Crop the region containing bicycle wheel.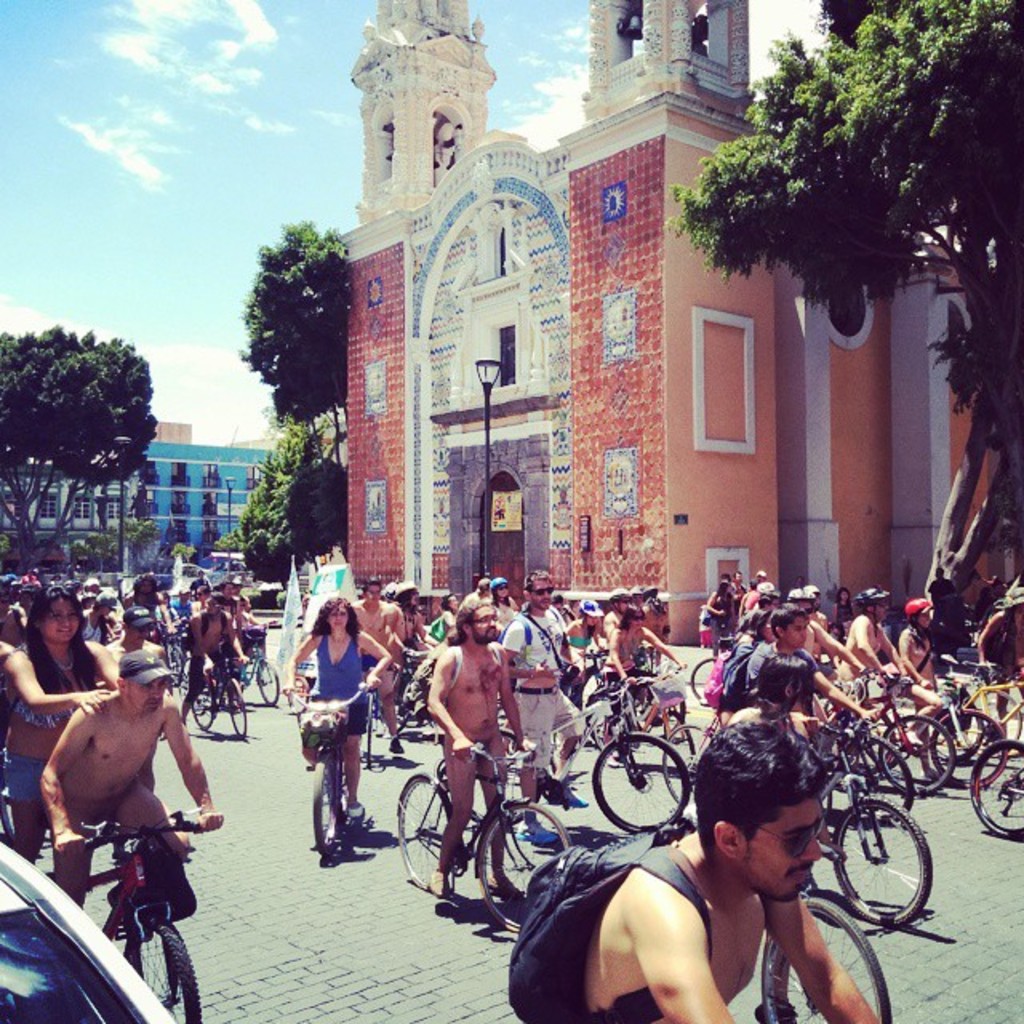
Crop region: l=968, t=744, r=1022, b=838.
